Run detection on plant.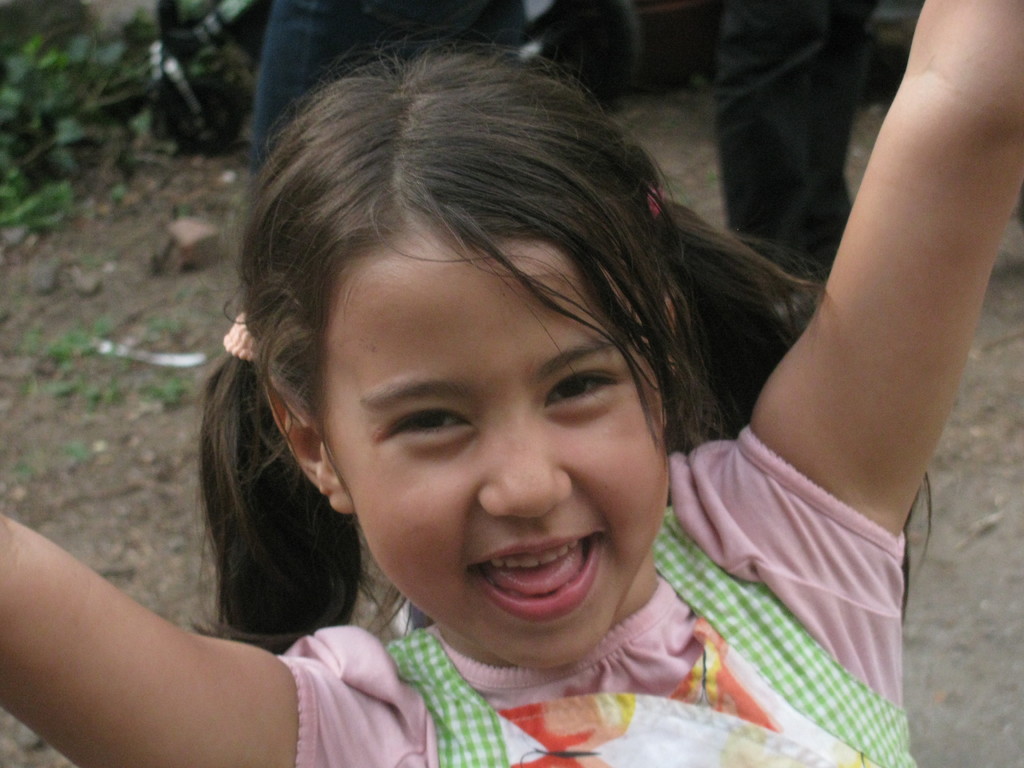
Result: bbox(54, 373, 77, 404).
